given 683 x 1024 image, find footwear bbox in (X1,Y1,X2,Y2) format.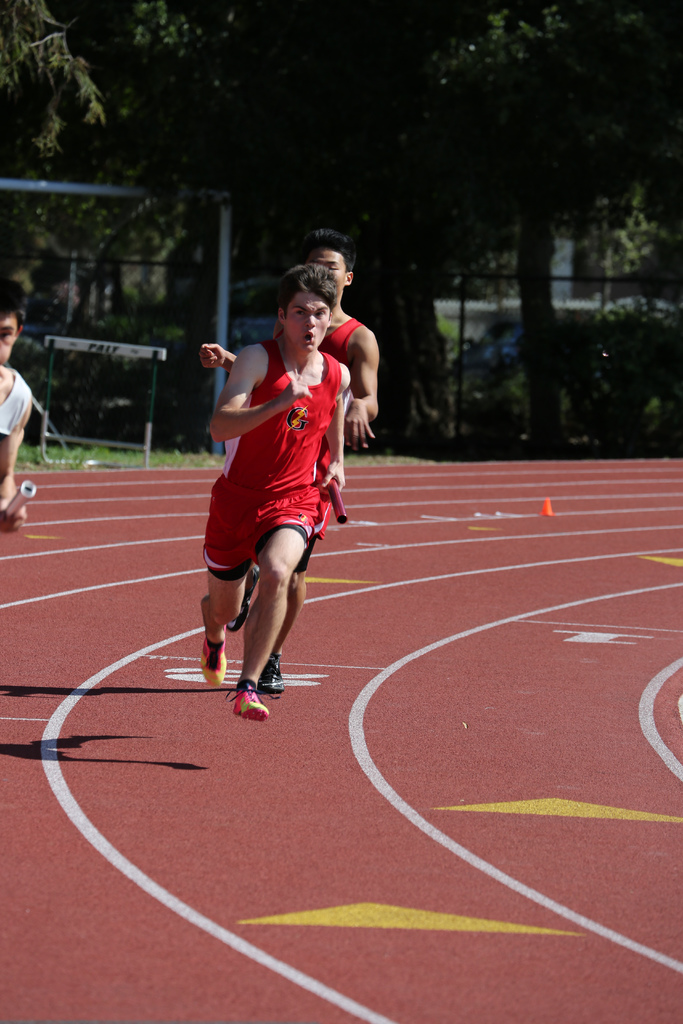
(201,624,227,687).
